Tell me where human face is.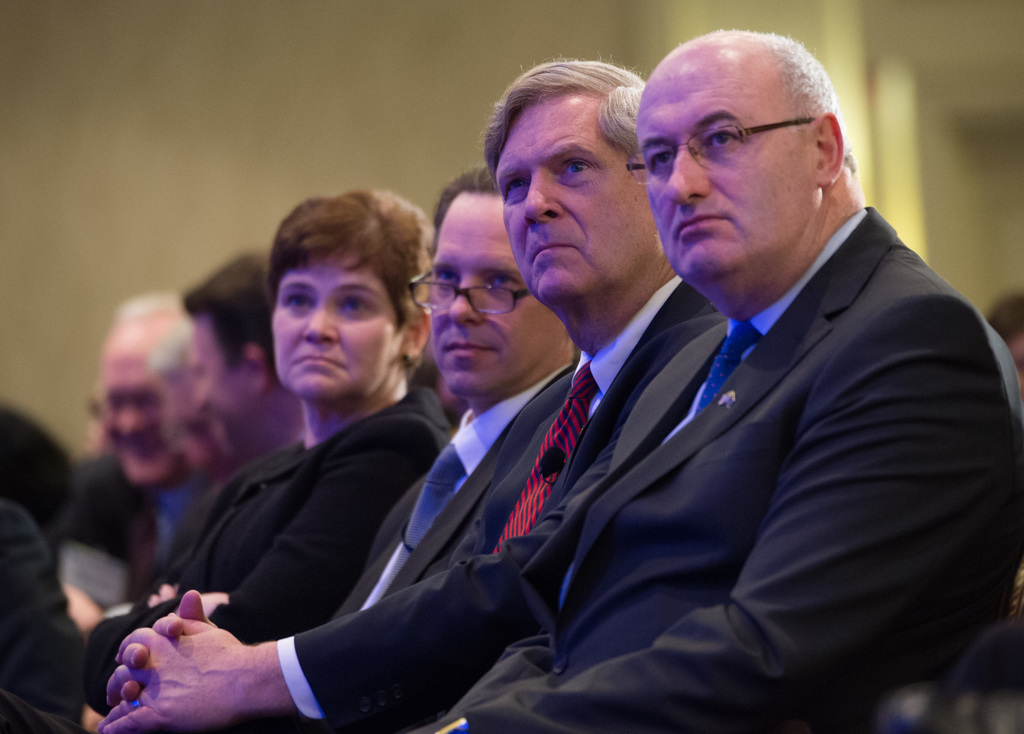
human face is at (left=193, top=319, right=259, bottom=451).
